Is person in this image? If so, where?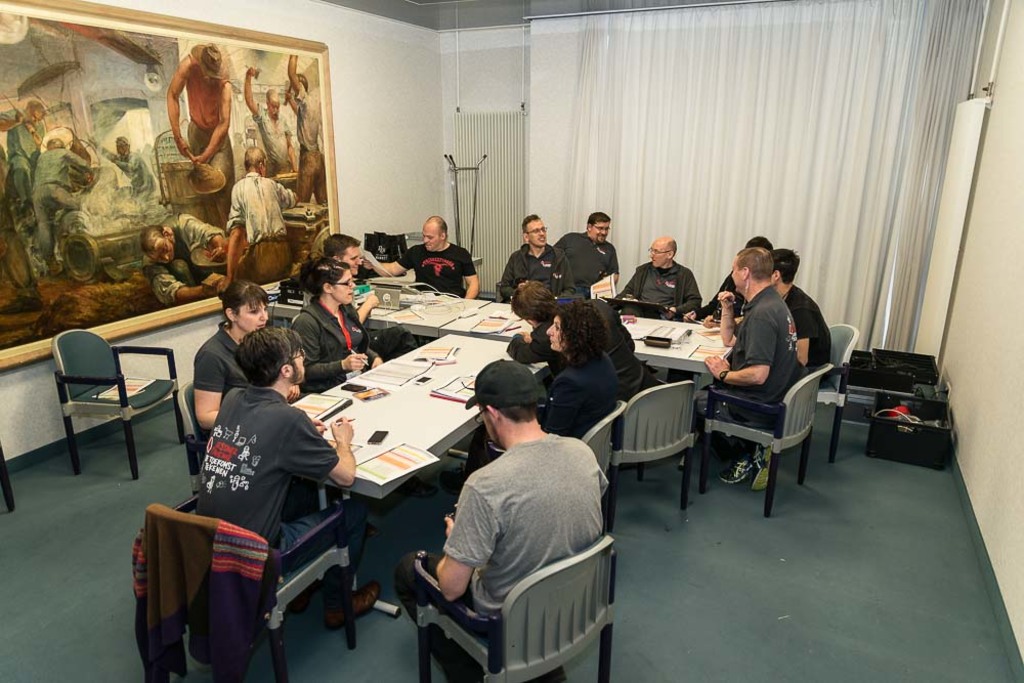
Yes, at box(87, 135, 164, 212).
